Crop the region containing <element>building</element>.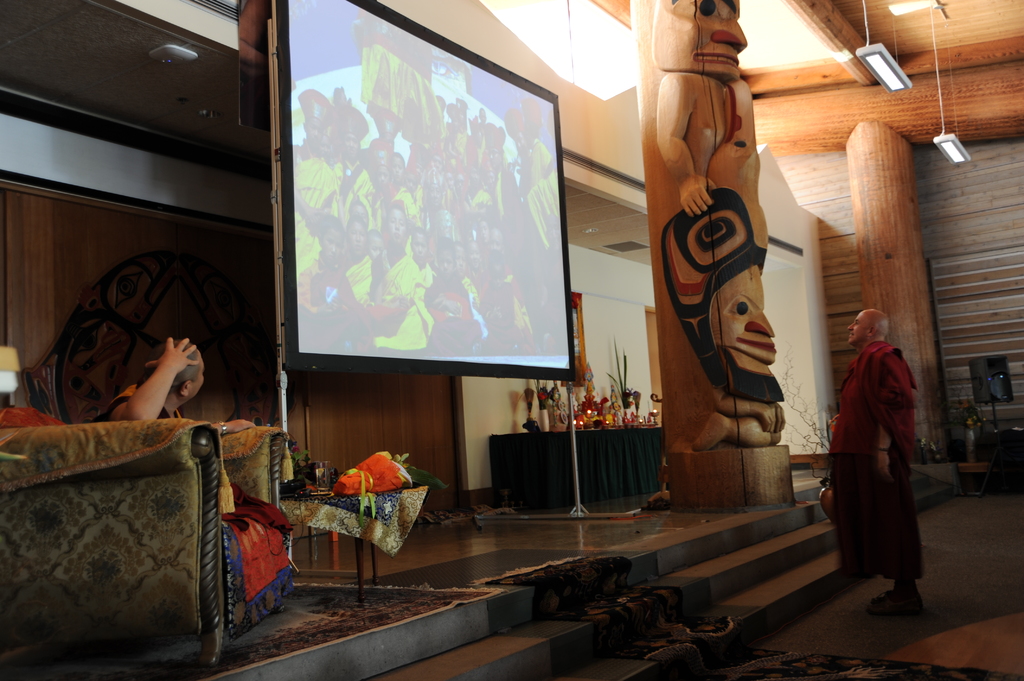
Crop region: 0,0,1023,680.
